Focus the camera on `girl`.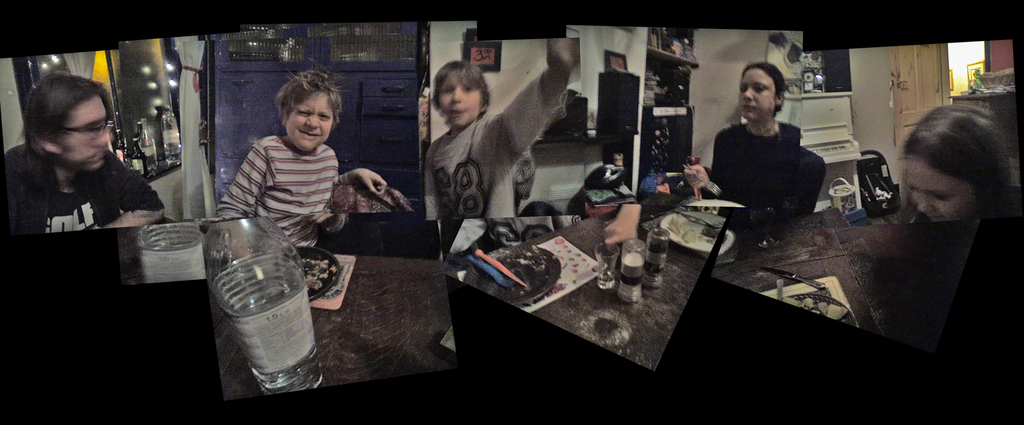
Focus region: [left=892, top=96, right=1023, bottom=217].
